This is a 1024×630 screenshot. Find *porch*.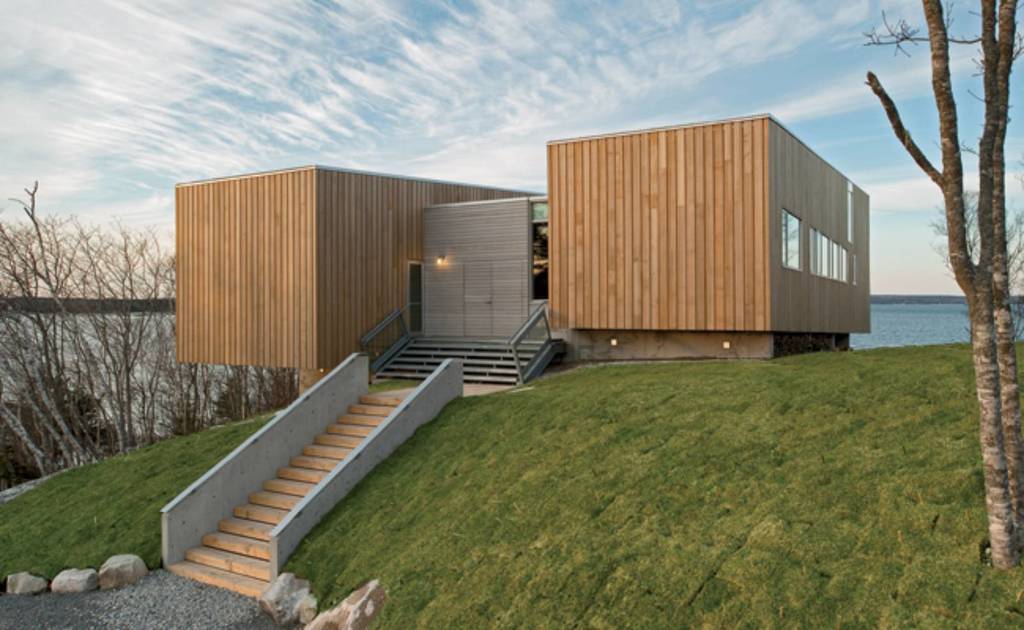
Bounding box: 346 270 579 409.
